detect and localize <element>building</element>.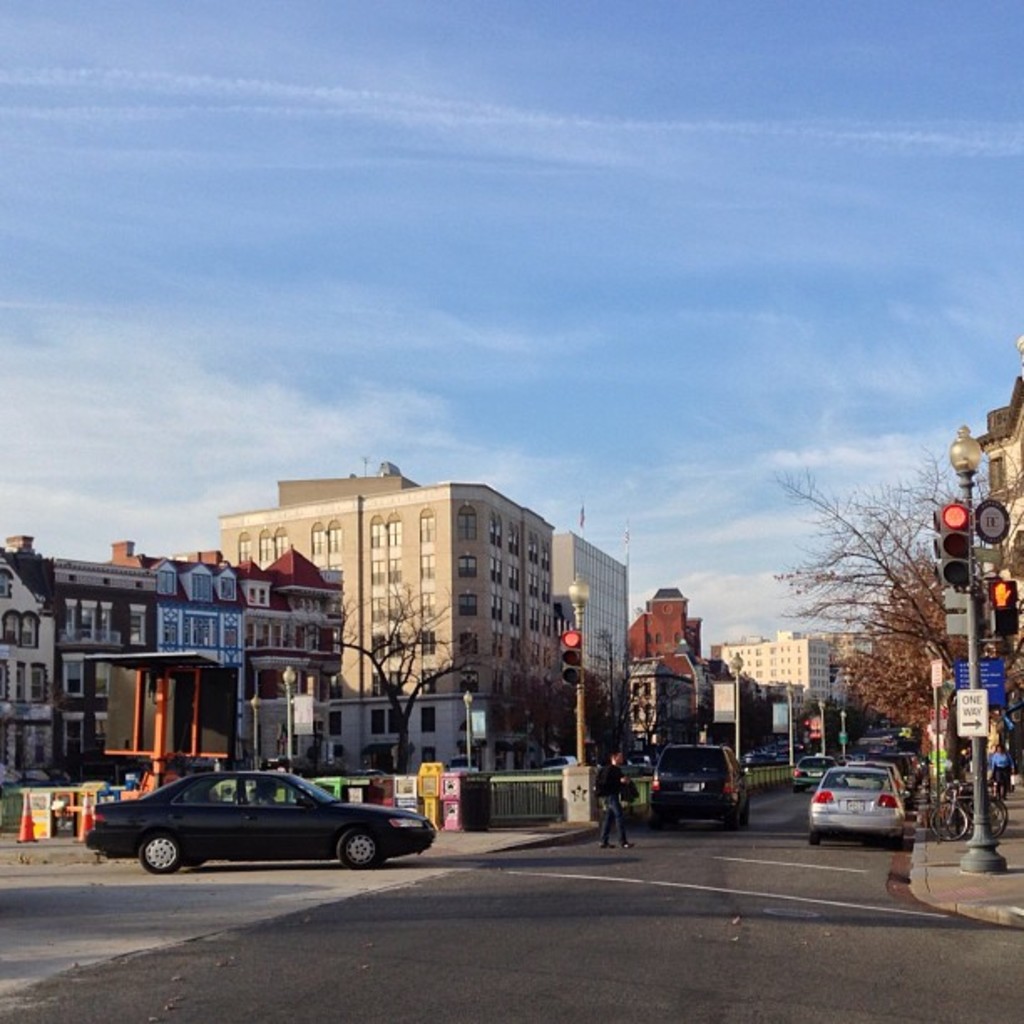
Localized at l=977, t=335, r=1022, b=689.
